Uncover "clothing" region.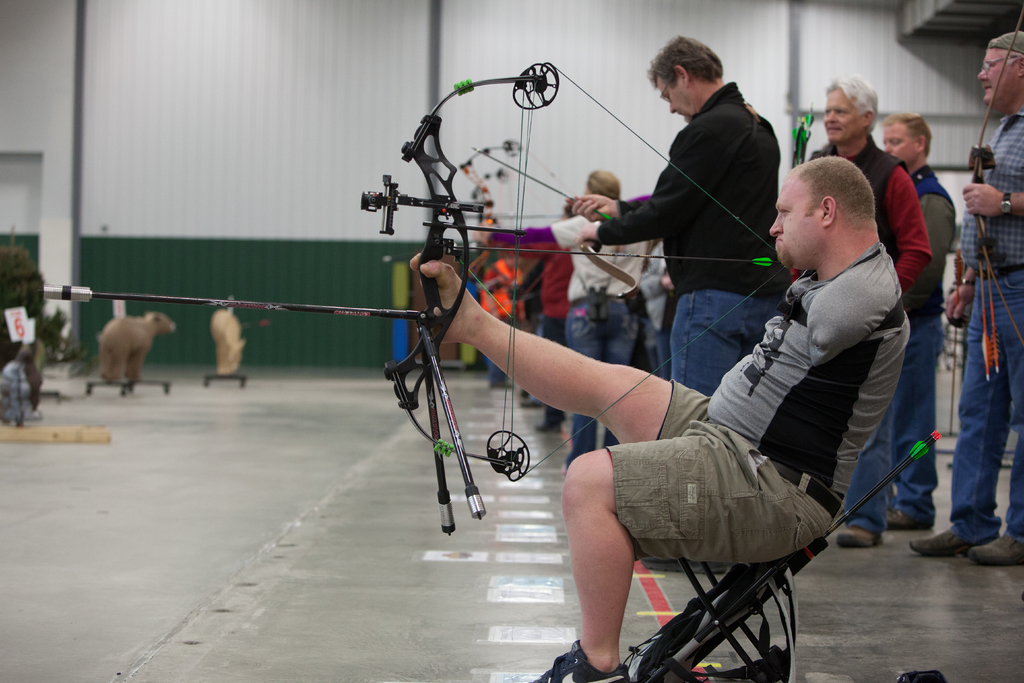
Uncovered: detection(602, 240, 910, 561).
